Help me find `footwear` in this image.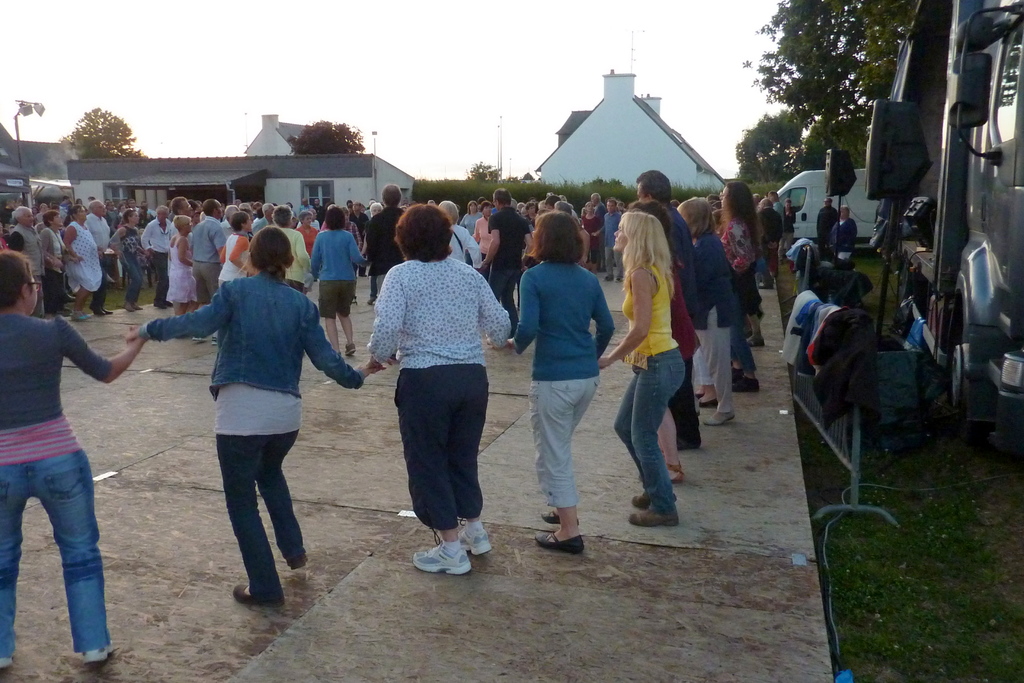
Found it: BBox(460, 525, 492, 553).
